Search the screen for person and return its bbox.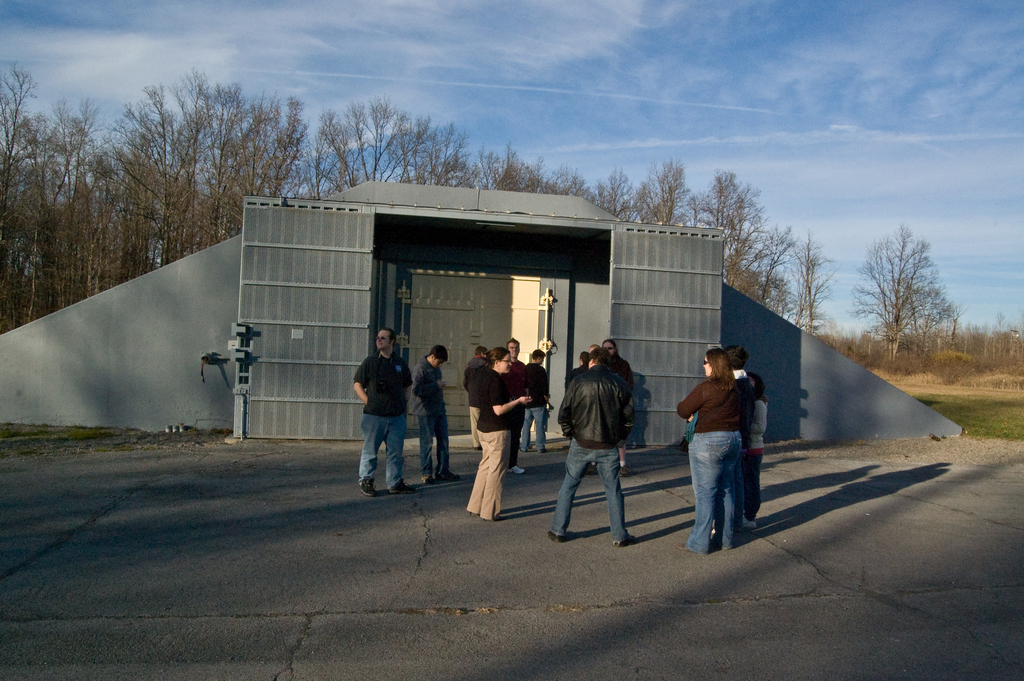
Found: region(506, 334, 525, 475).
